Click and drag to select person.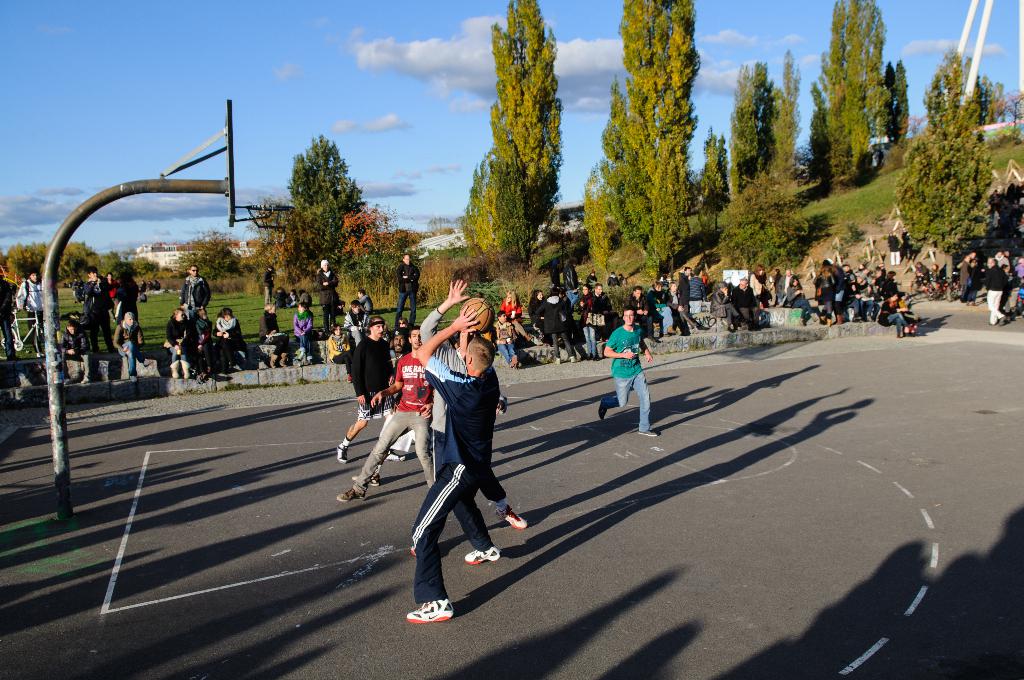
Selection: x1=113 y1=270 x2=137 y2=320.
